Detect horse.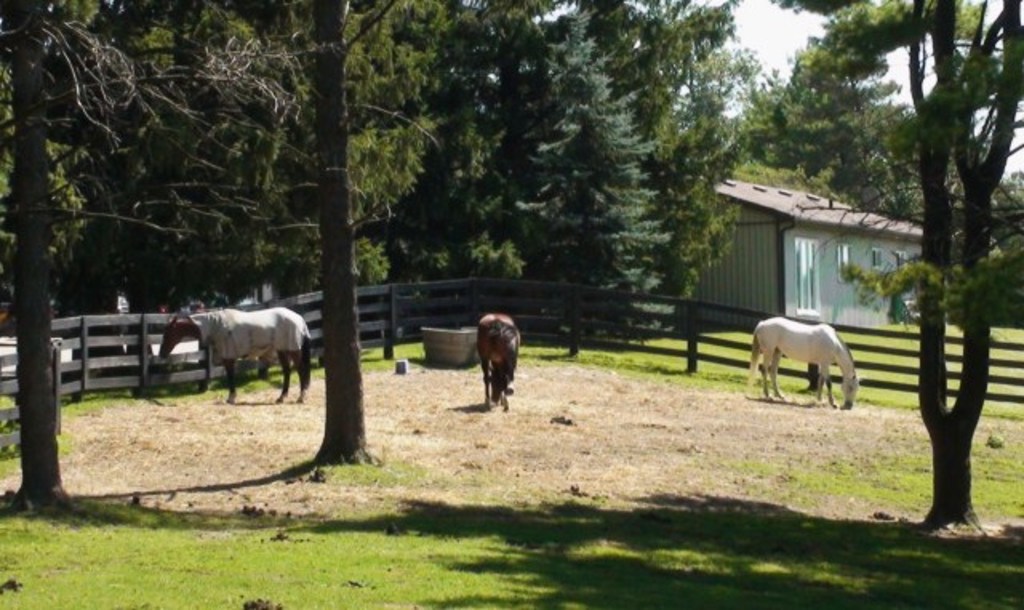
Detected at rect(741, 315, 866, 410).
